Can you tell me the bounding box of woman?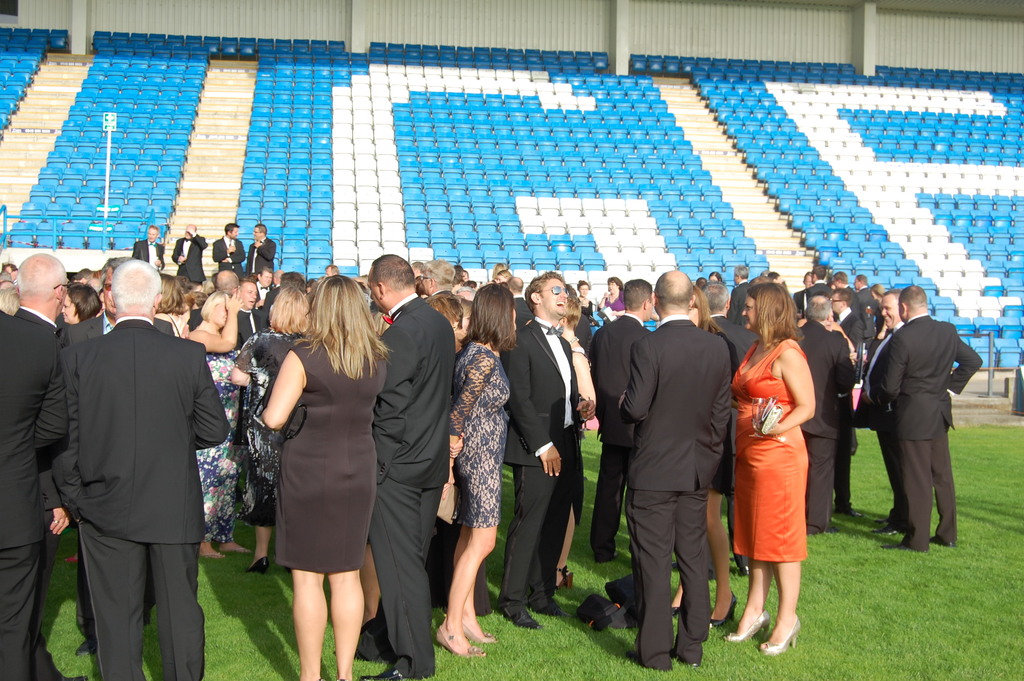
select_region(492, 267, 516, 282).
